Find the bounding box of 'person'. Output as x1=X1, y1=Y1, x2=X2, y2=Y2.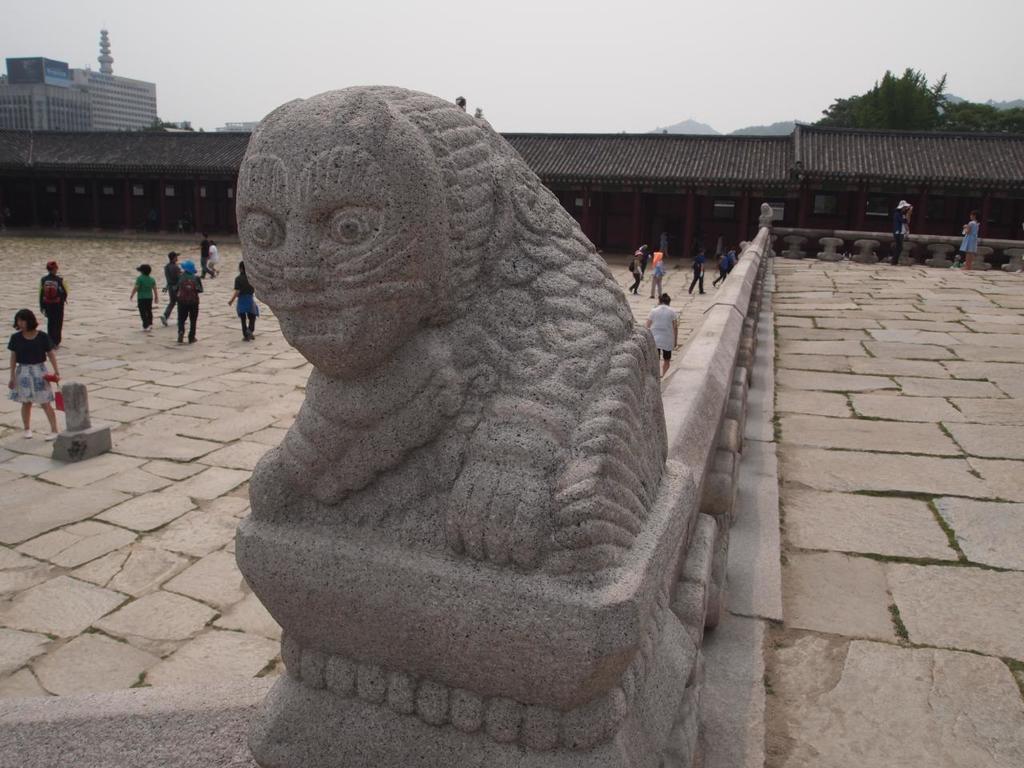
x1=721, y1=226, x2=734, y2=278.
